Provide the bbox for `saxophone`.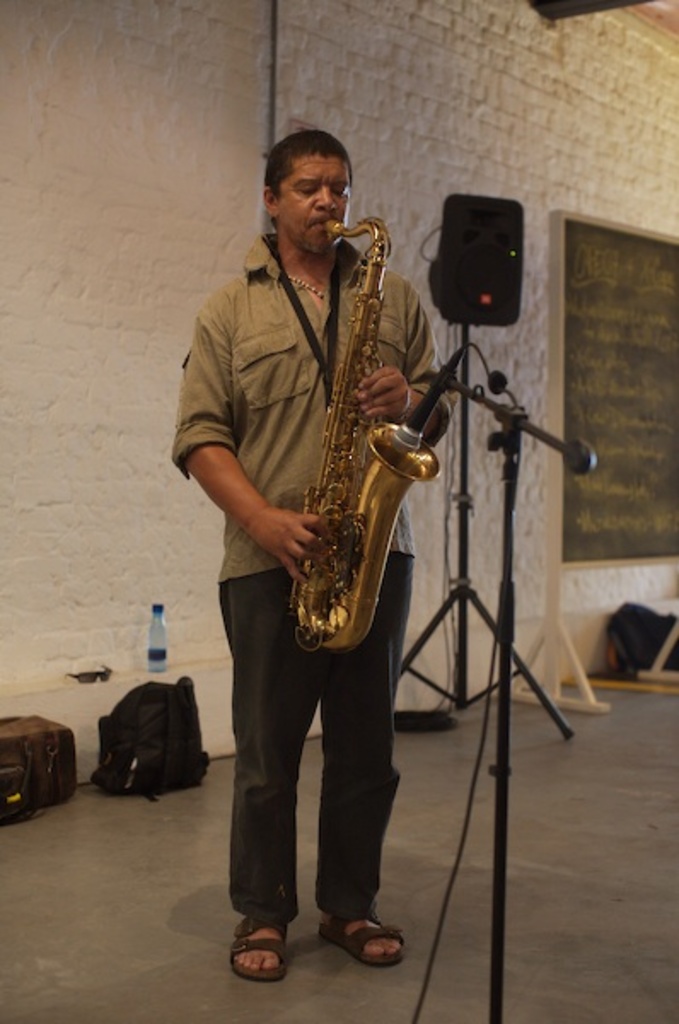
<region>285, 218, 442, 660</region>.
